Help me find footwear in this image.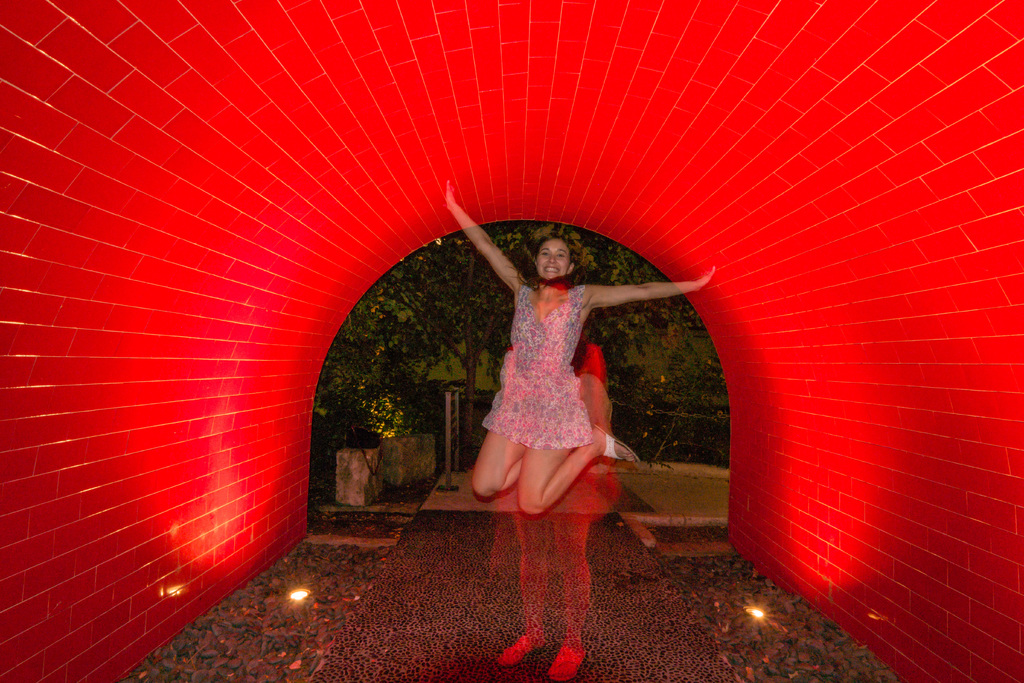
Found it: bbox=(593, 424, 643, 464).
